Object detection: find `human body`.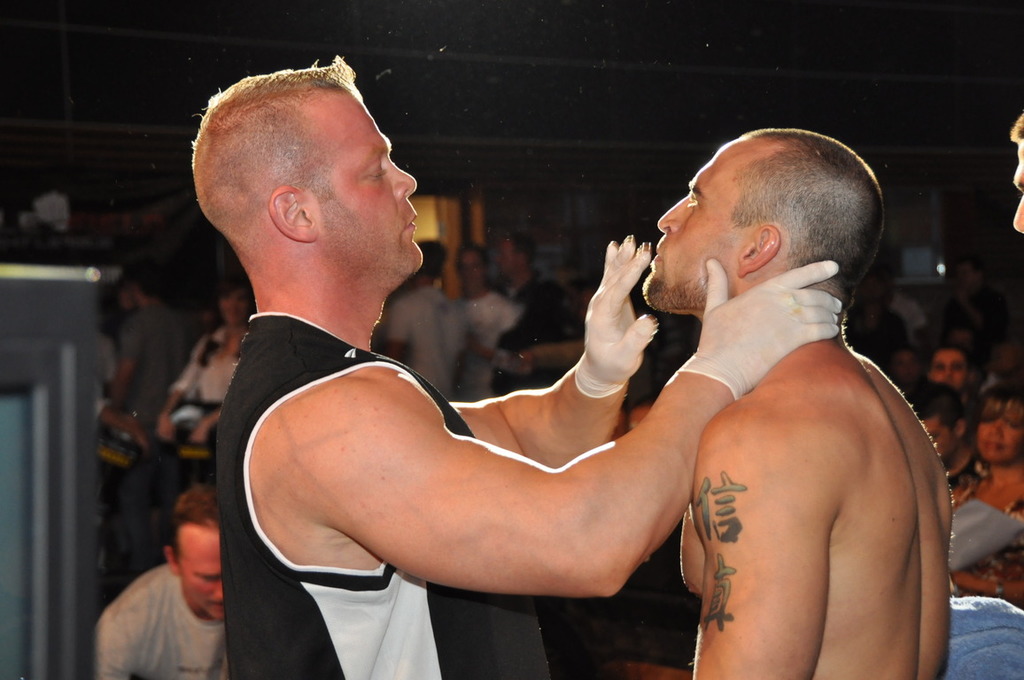
<region>451, 287, 521, 405</region>.
